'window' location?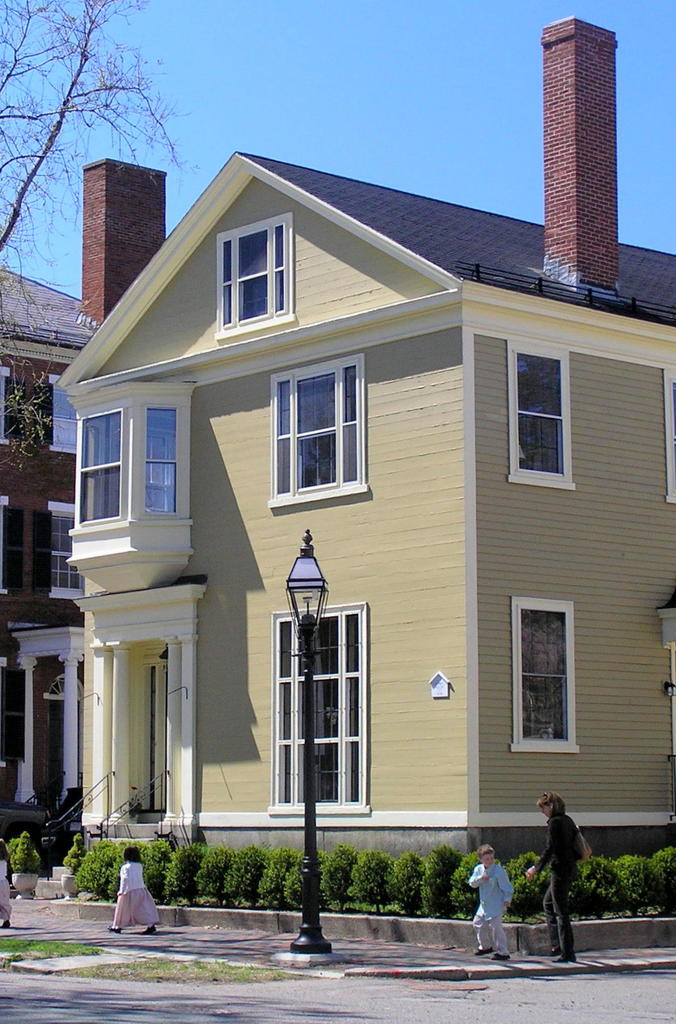
detection(71, 382, 194, 536)
